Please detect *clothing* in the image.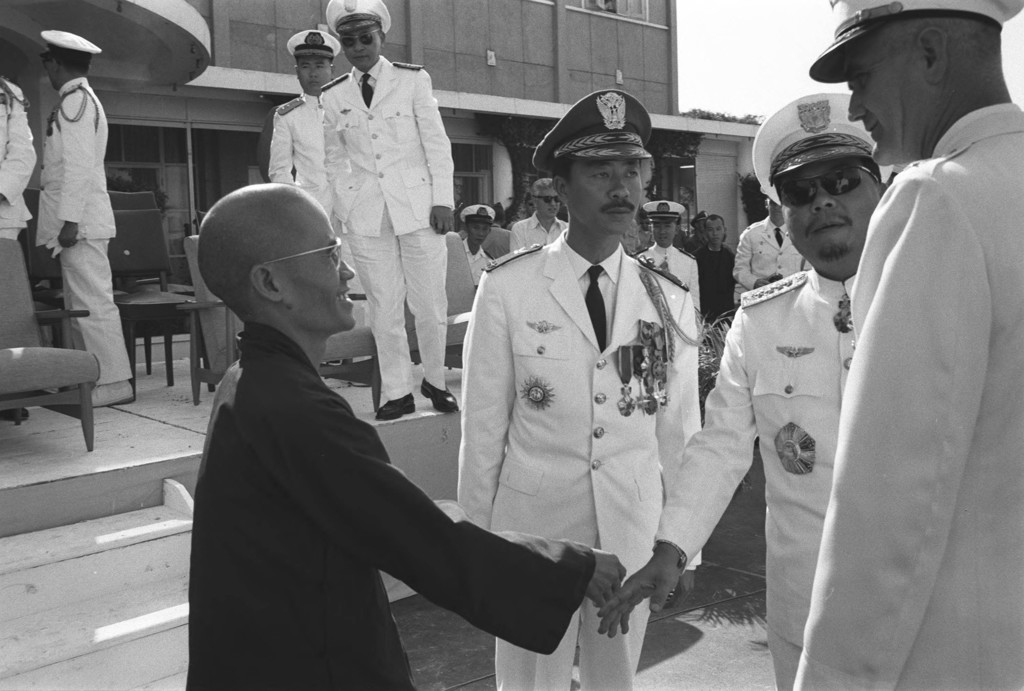
left=794, top=95, right=1023, bottom=690.
